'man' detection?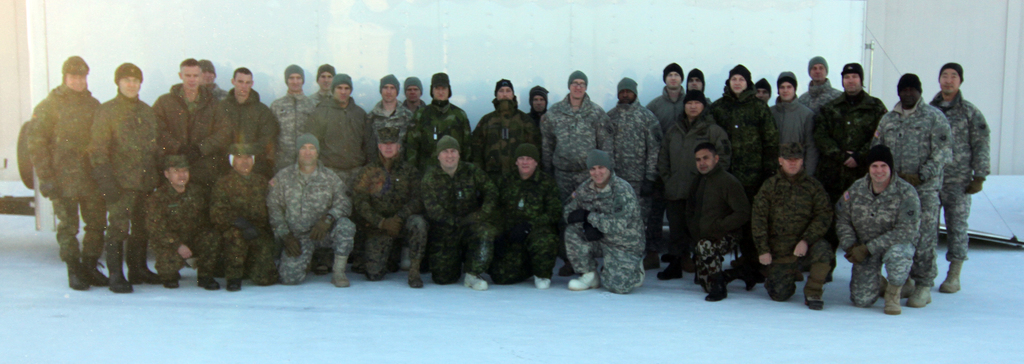
[836,144,925,315]
